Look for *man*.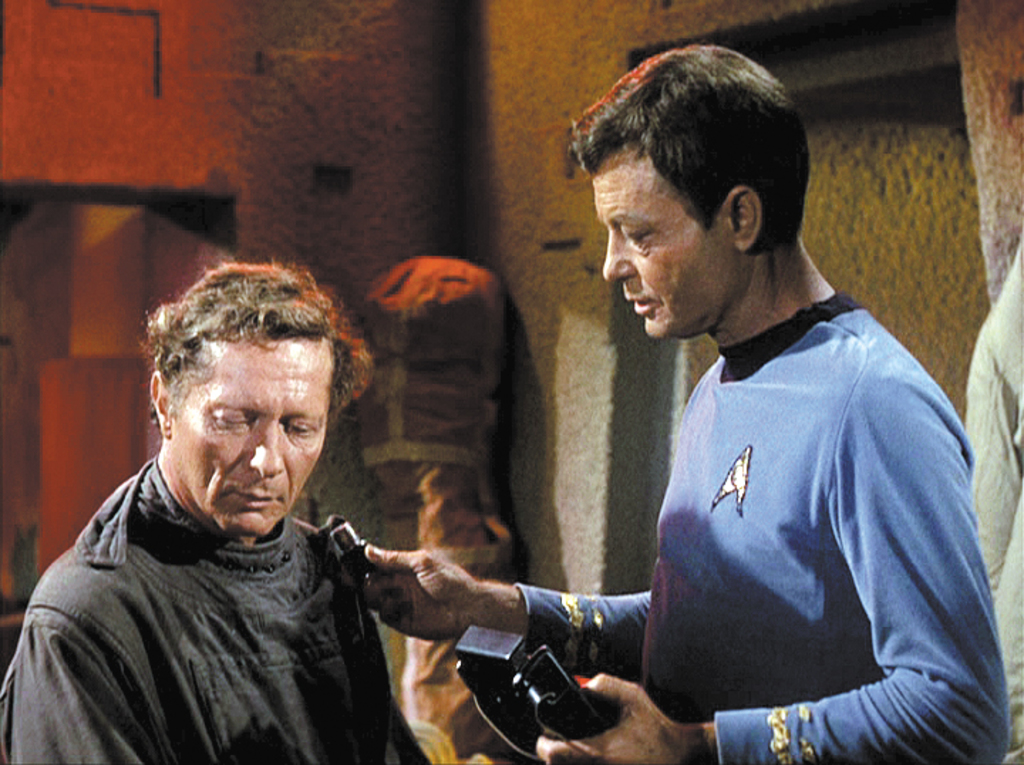
Found: bbox(494, 60, 974, 764).
